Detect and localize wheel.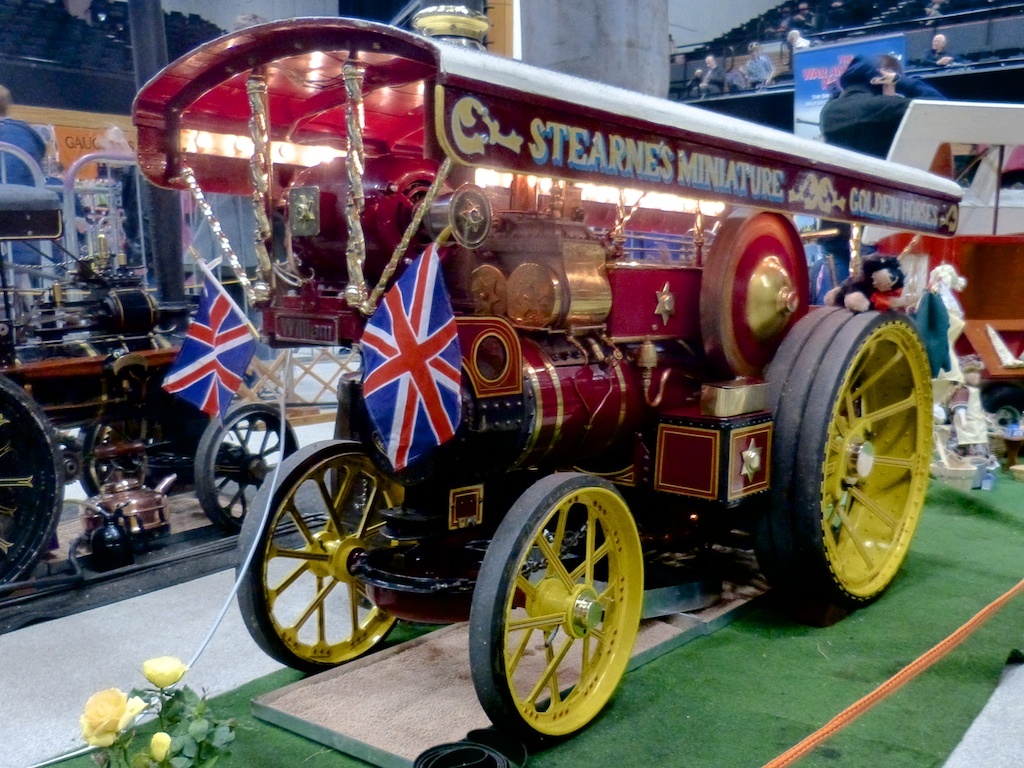
Localized at Rect(0, 371, 63, 596).
